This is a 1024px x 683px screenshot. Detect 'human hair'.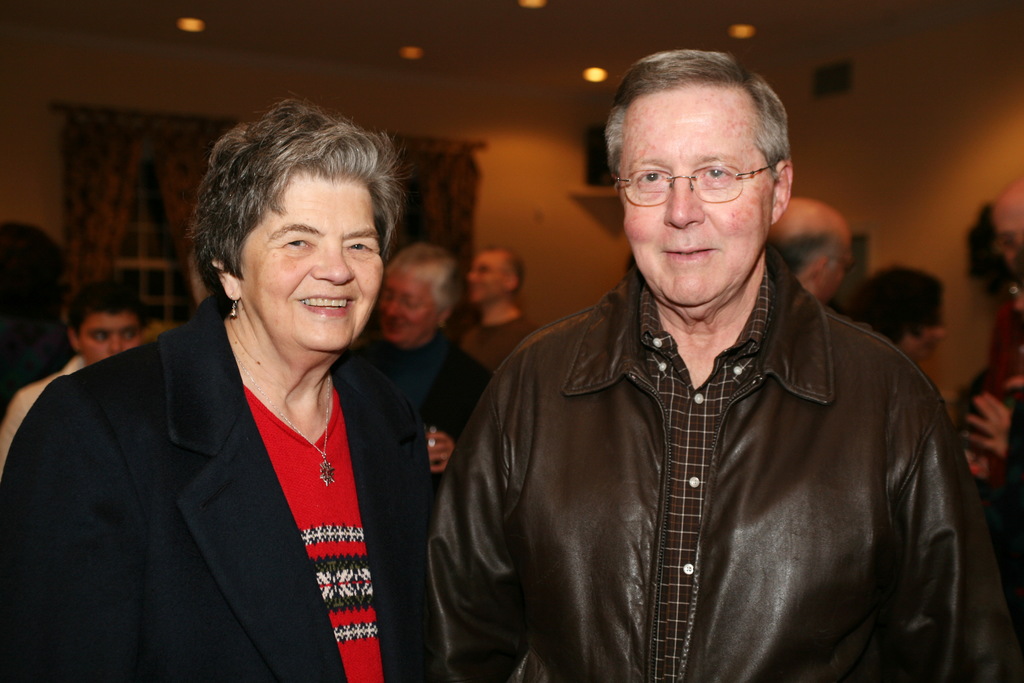
bbox=(184, 86, 415, 311).
